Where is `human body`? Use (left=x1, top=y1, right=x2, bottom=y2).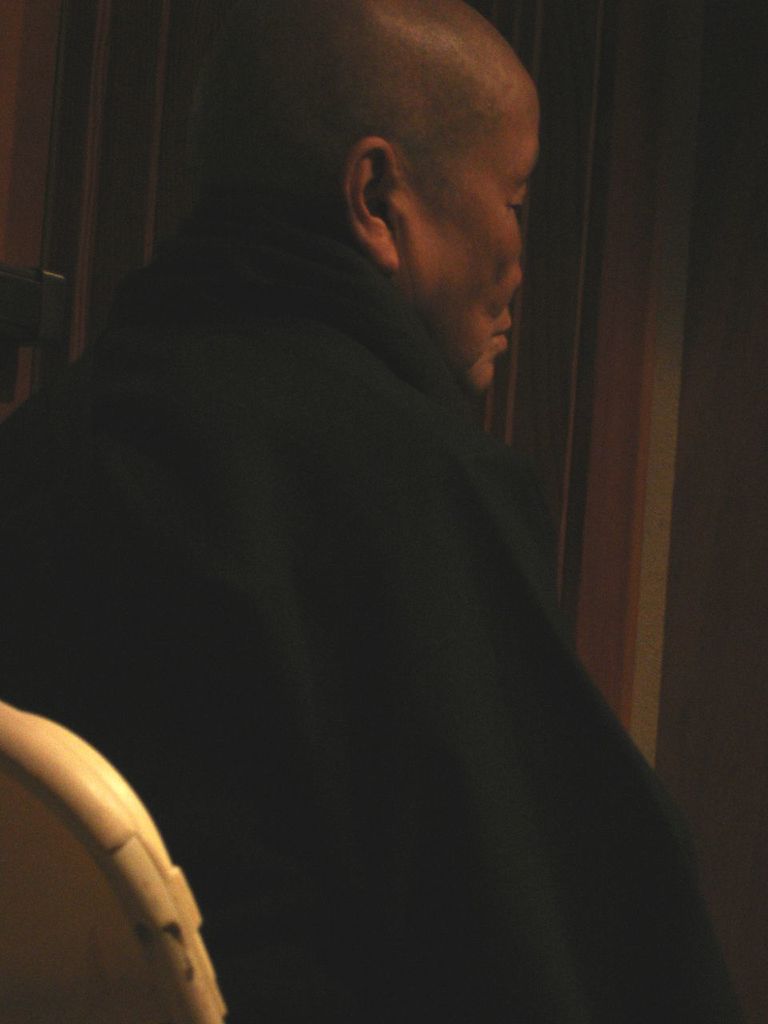
(left=71, top=58, right=711, bottom=1023).
